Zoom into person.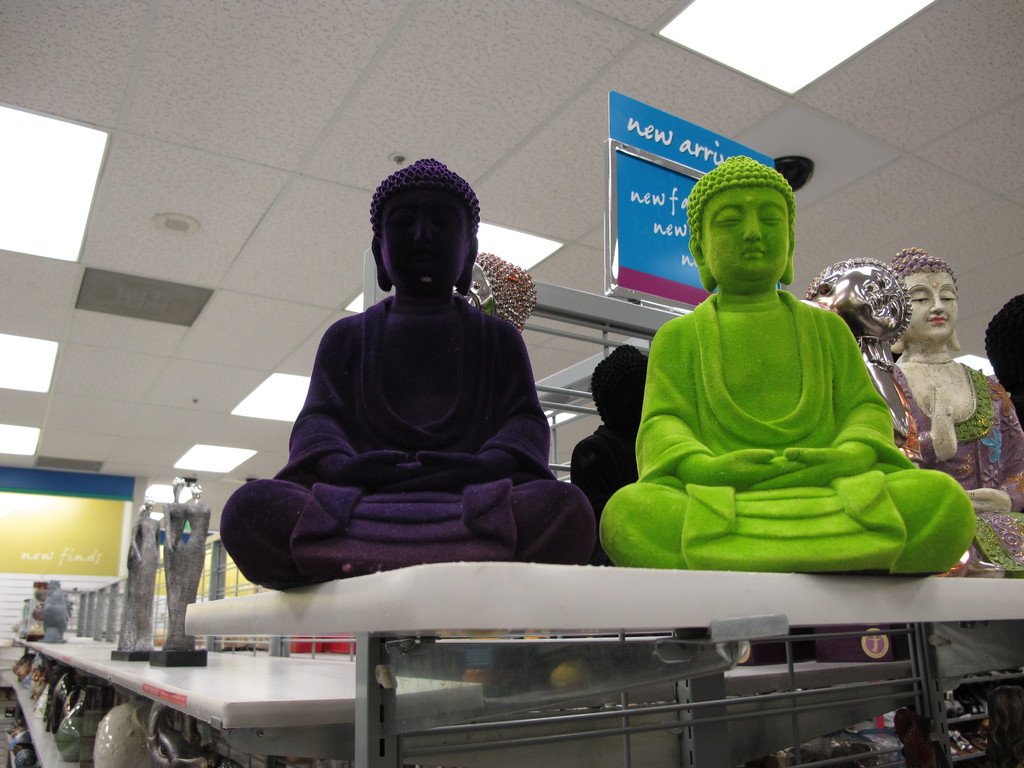
Zoom target: x1=570, y1=349, x2=651, y2=500.
